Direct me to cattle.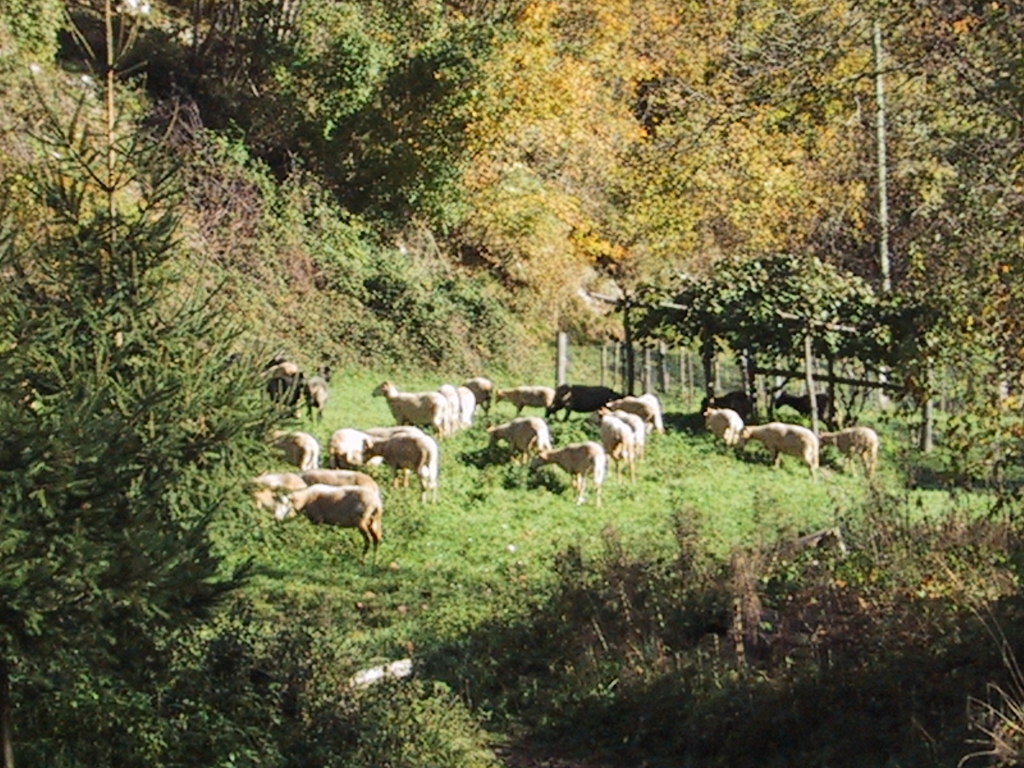
Direction: 376,379,451,435.
